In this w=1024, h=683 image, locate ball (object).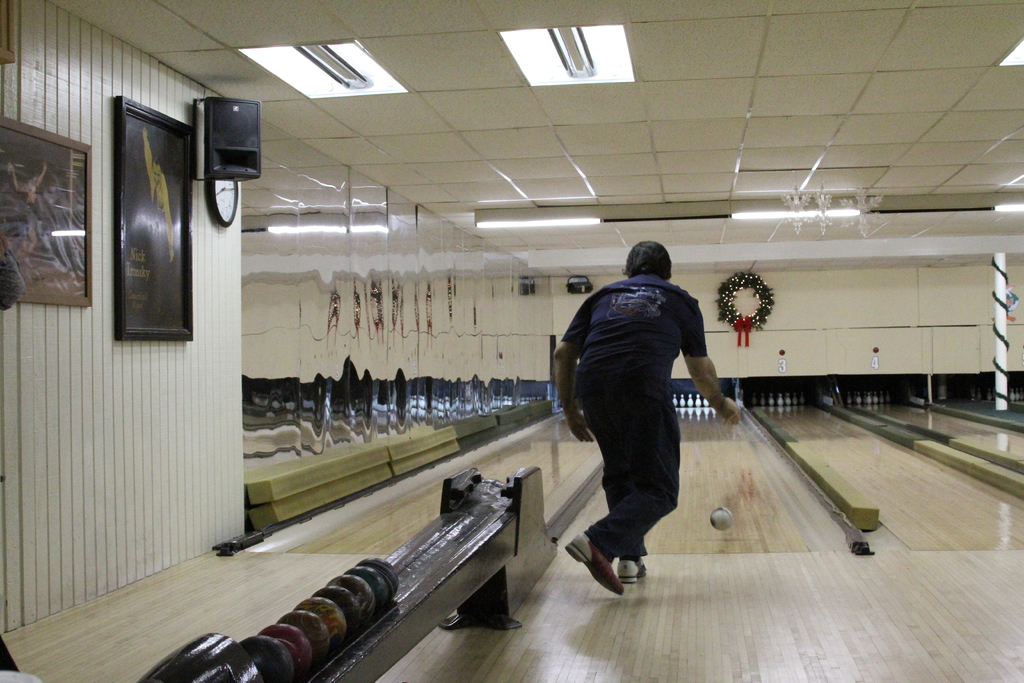
Bounding box: 709/507/732/528.
